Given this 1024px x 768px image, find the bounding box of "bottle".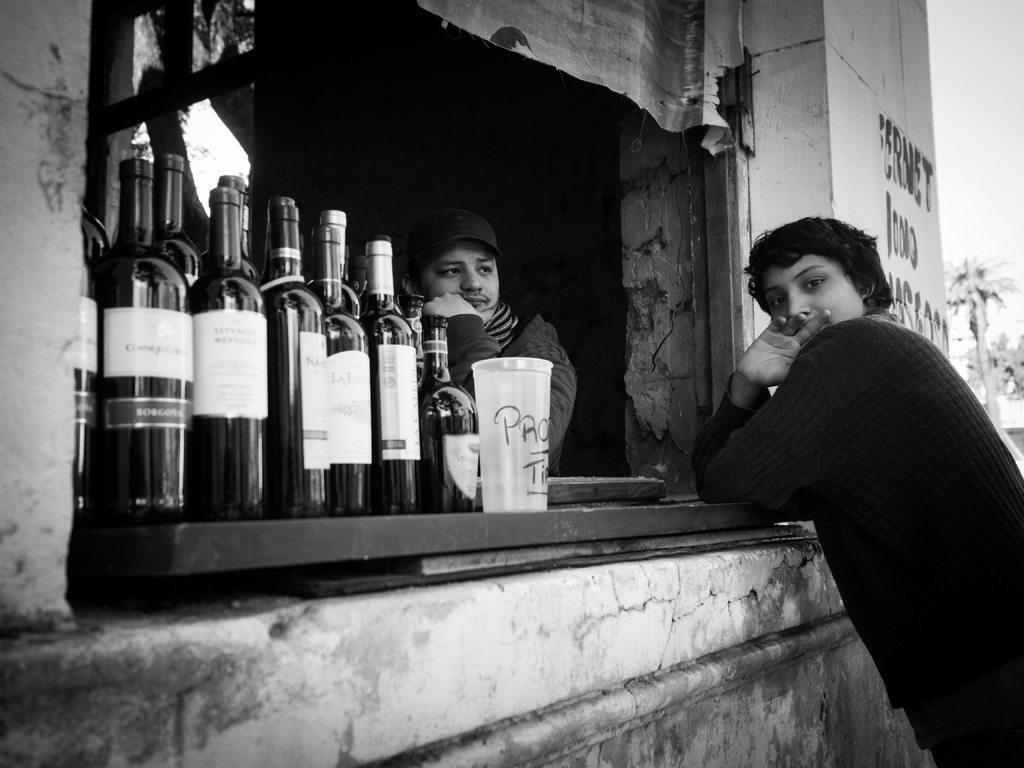
region(82, 202, 115, 272).
